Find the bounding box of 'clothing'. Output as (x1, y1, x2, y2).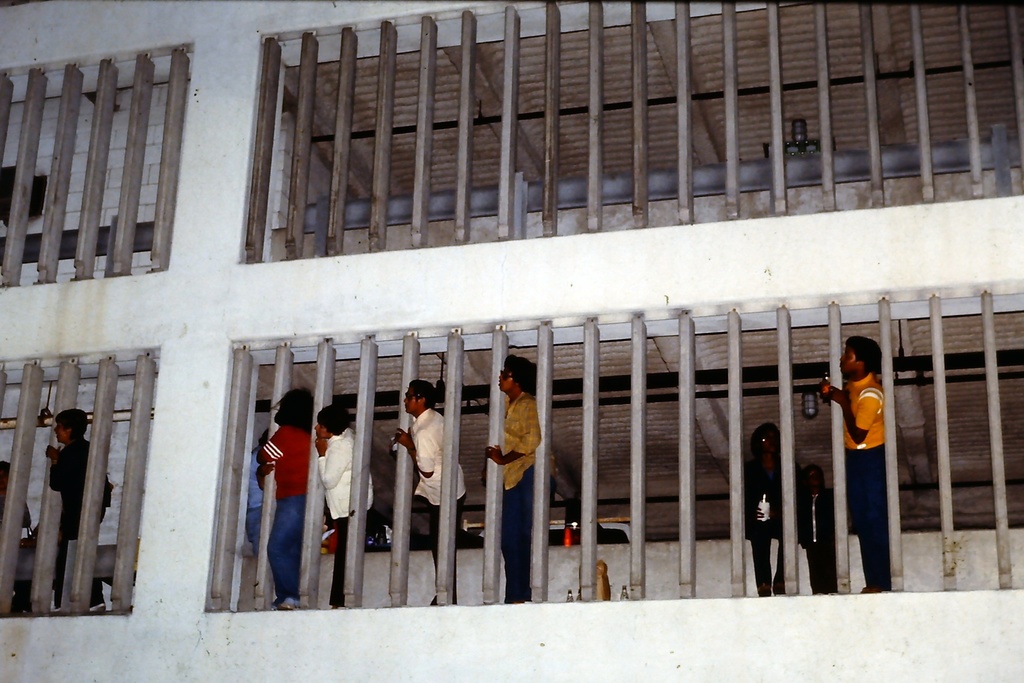
(495, 389, 539, 609).
